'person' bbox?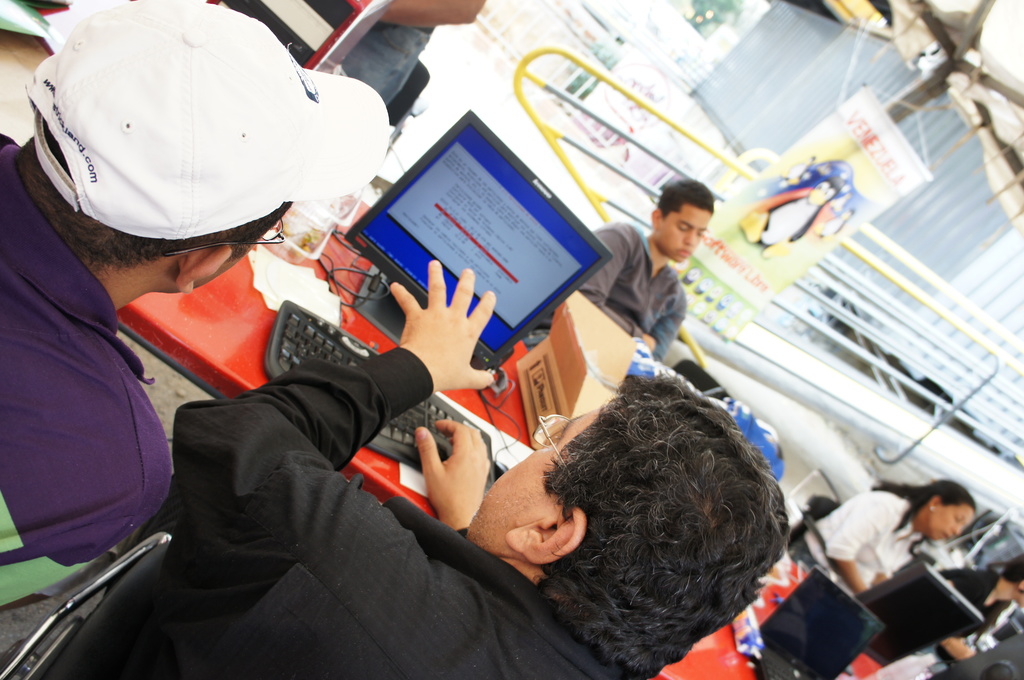
126, 254, 792, 679
